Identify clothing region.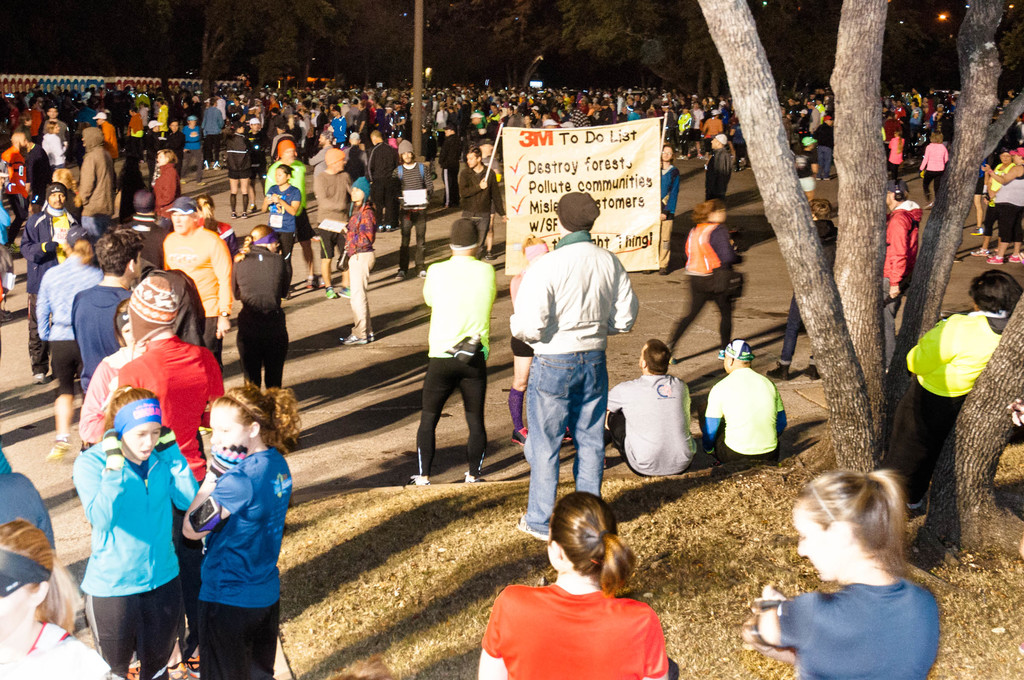
Region: left=507, top=269, right=536, bottom=359.
